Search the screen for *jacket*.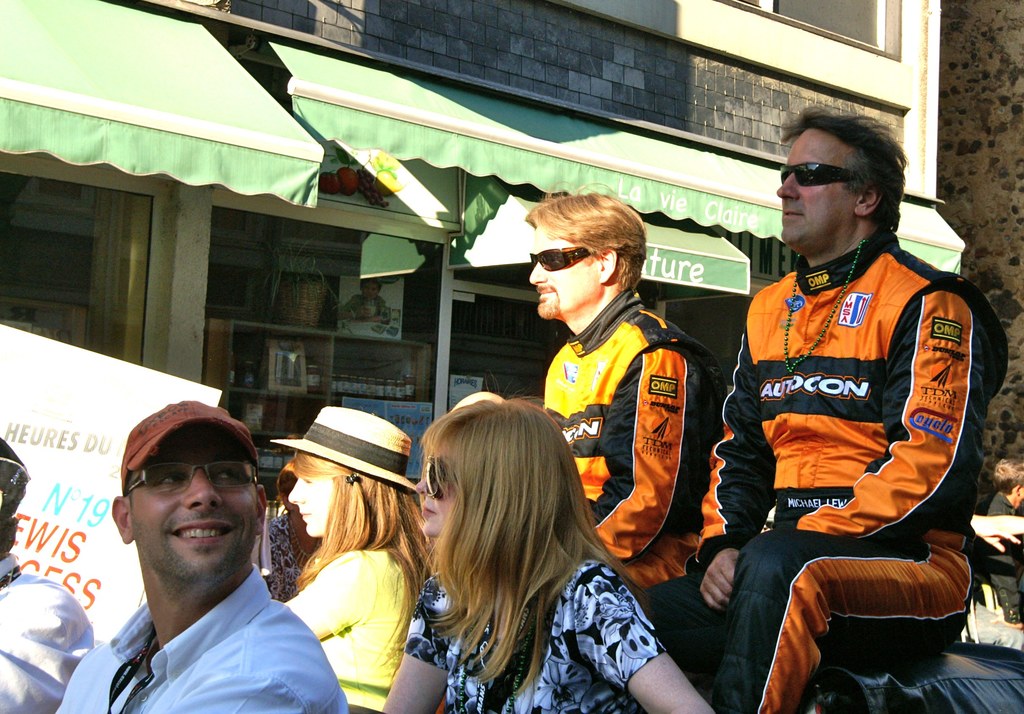
Found at 540:290:719:564.
